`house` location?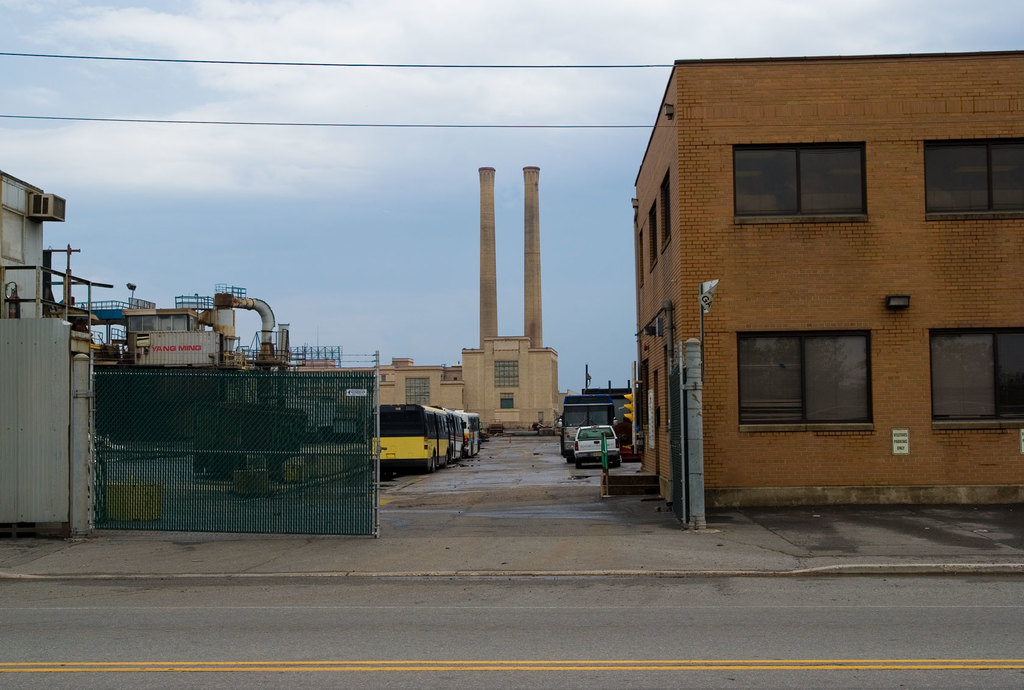
x1=0 y1=188 x2=86 y2=559
